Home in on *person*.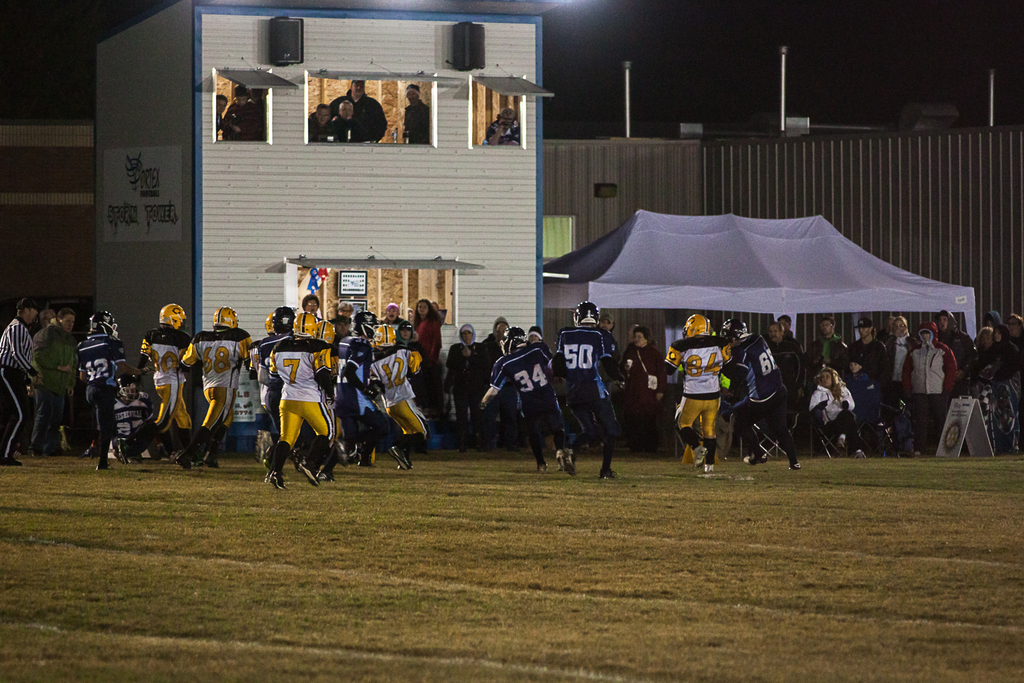
Homed in at 304,99,328,136.
